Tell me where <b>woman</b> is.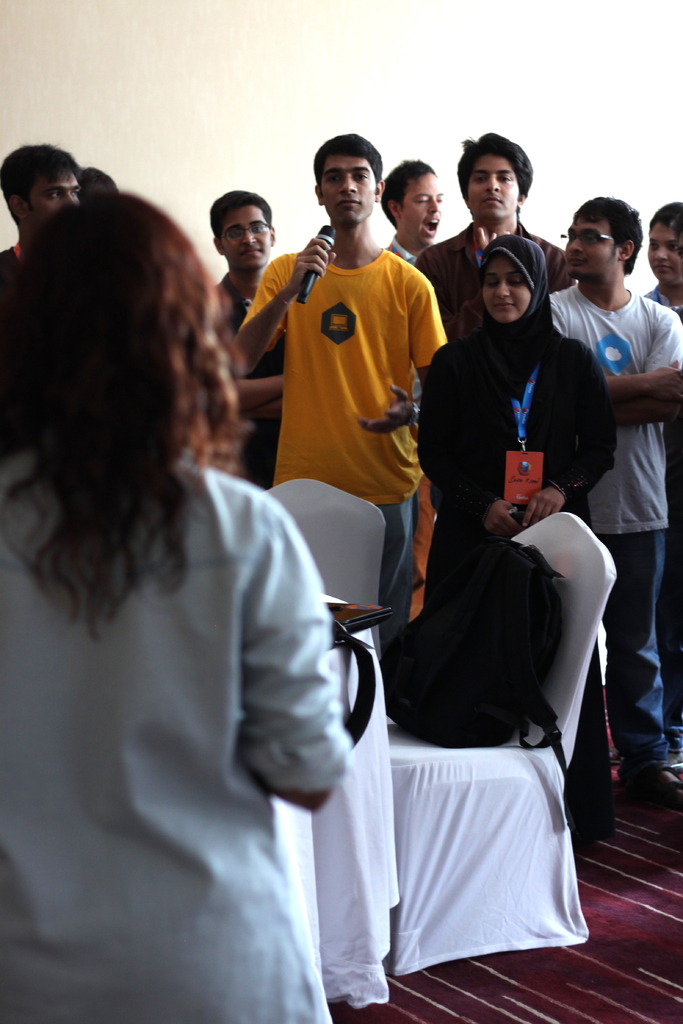
<b>woman</b> is at (x1=404, y1=232, x2=618, y2=840).
